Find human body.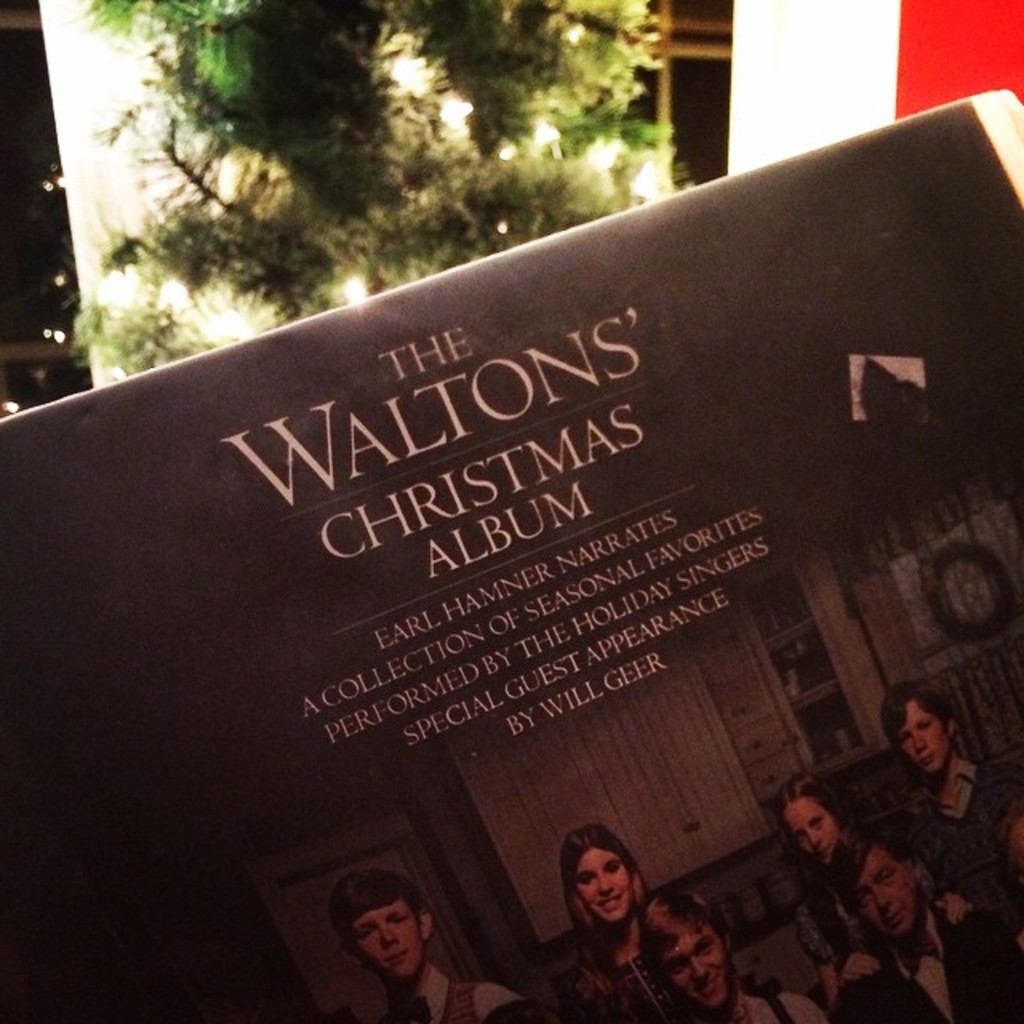
left=798, top=762, right=867, bottom=1018.
